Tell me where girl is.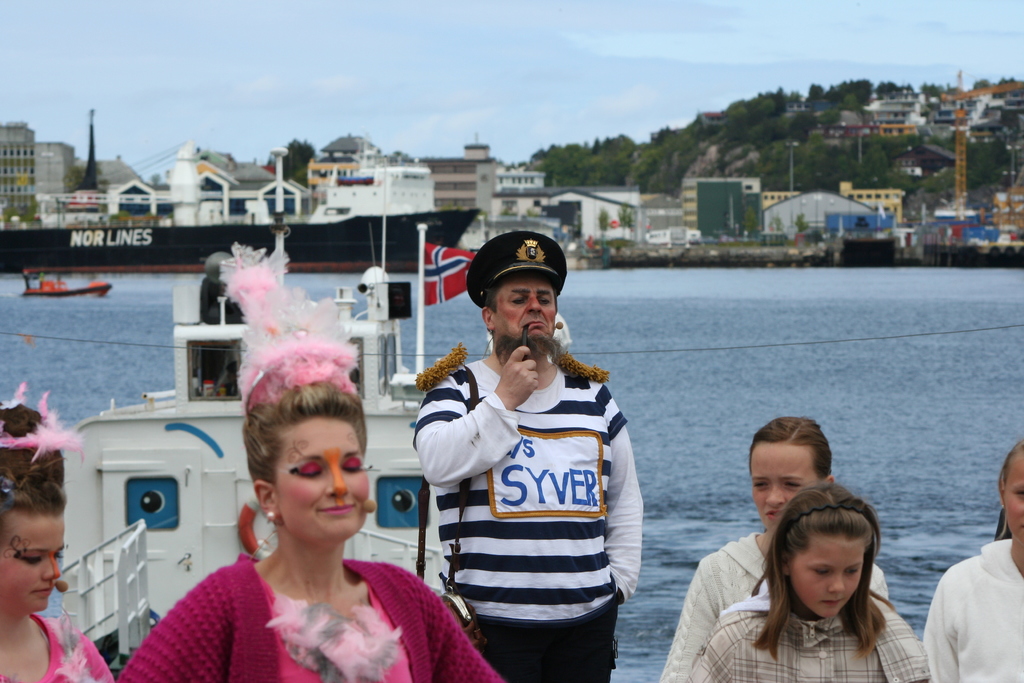
girl is at rect(685, 478, 931, 682).
